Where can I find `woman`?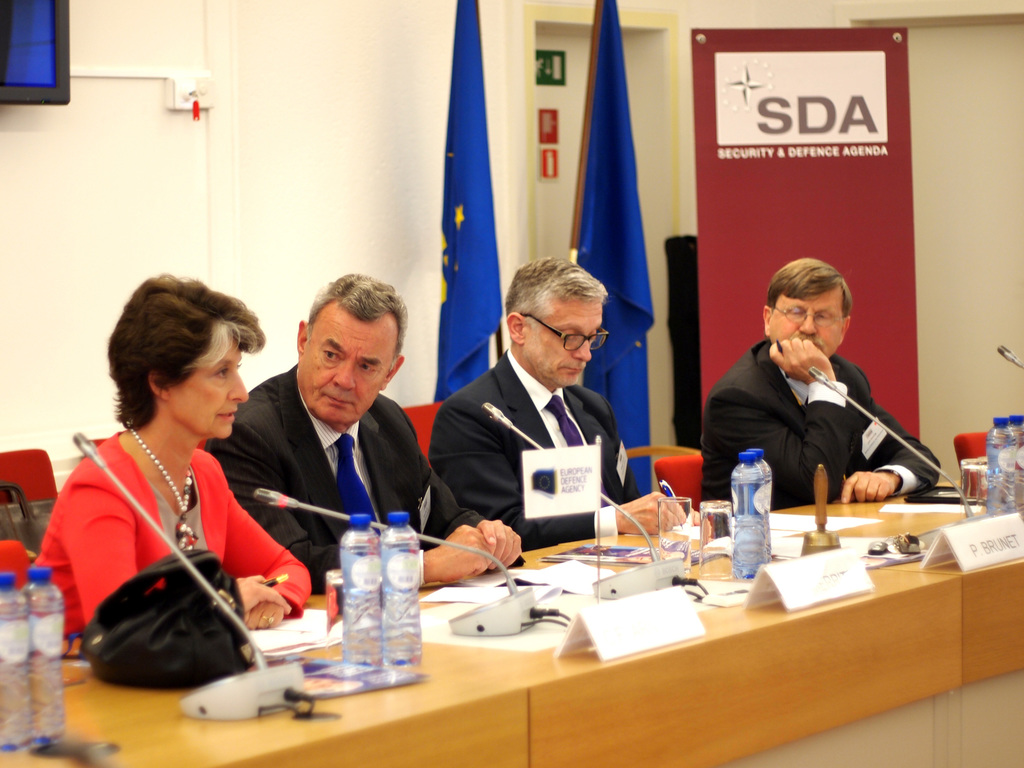
You can find it at (left=26, top=272, right=314, bottom=635).
